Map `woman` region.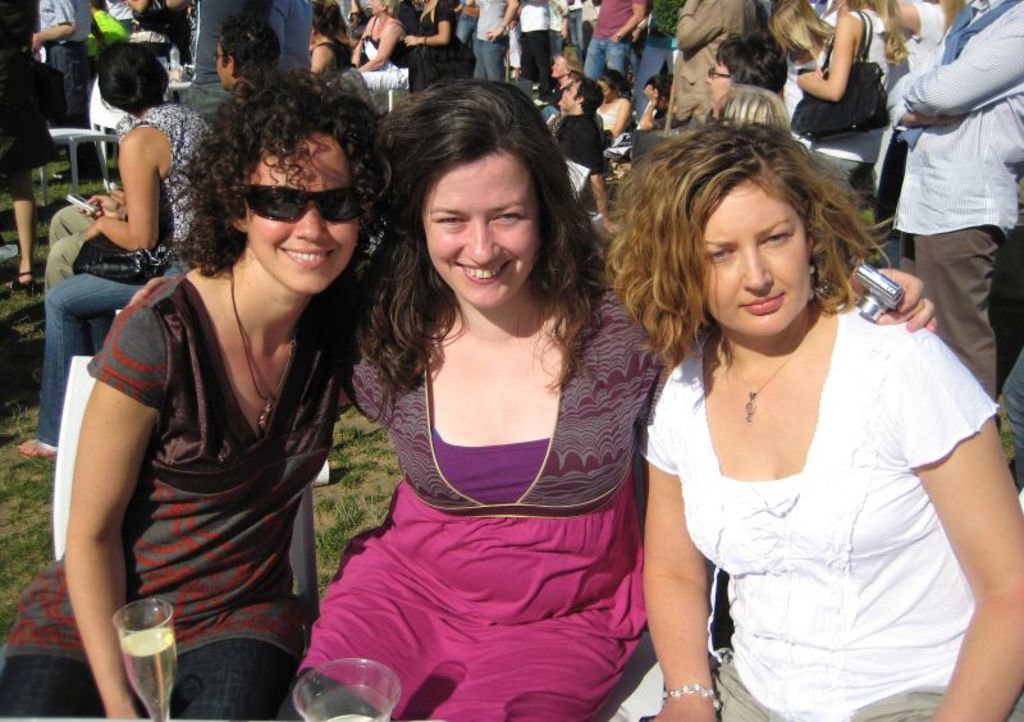
Mapped to Rect(351, 0, 404, 78).
